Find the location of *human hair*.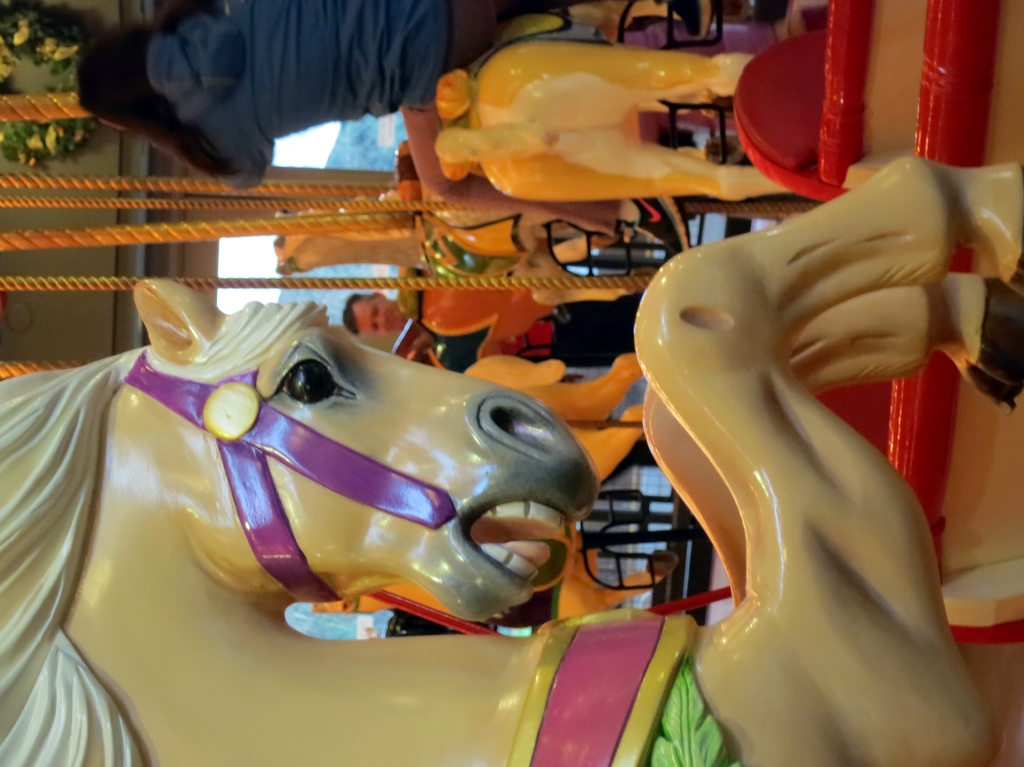
Location: 76:0:241:179.
